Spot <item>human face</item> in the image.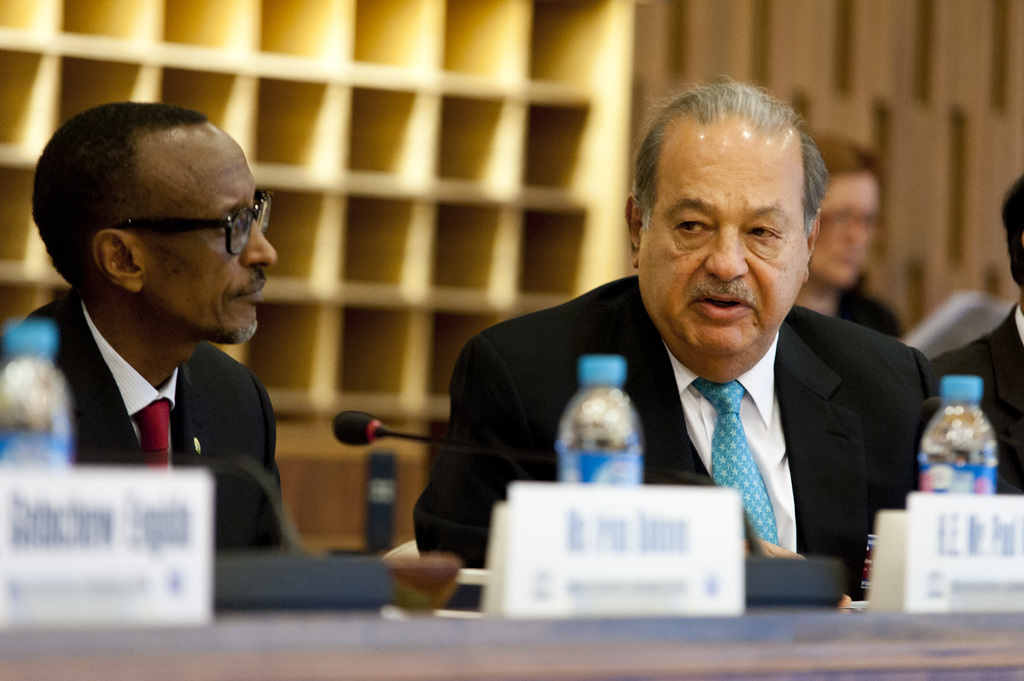
<item>human face</item> found at bbox=(636, 132, 802, 357).
